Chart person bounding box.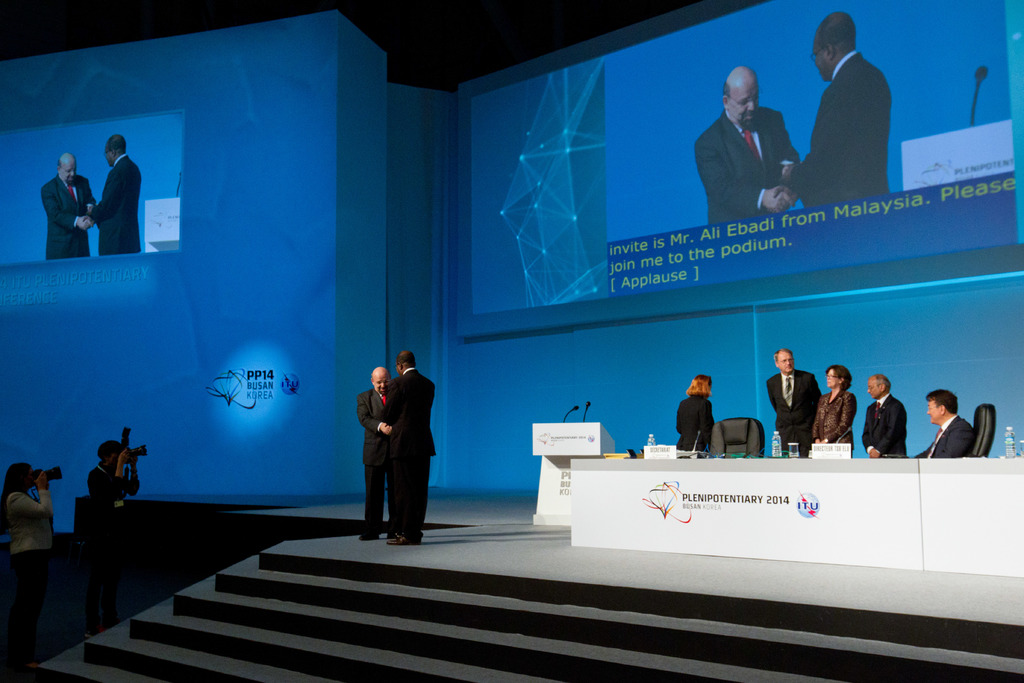
Charted: 815:369:851:457.
